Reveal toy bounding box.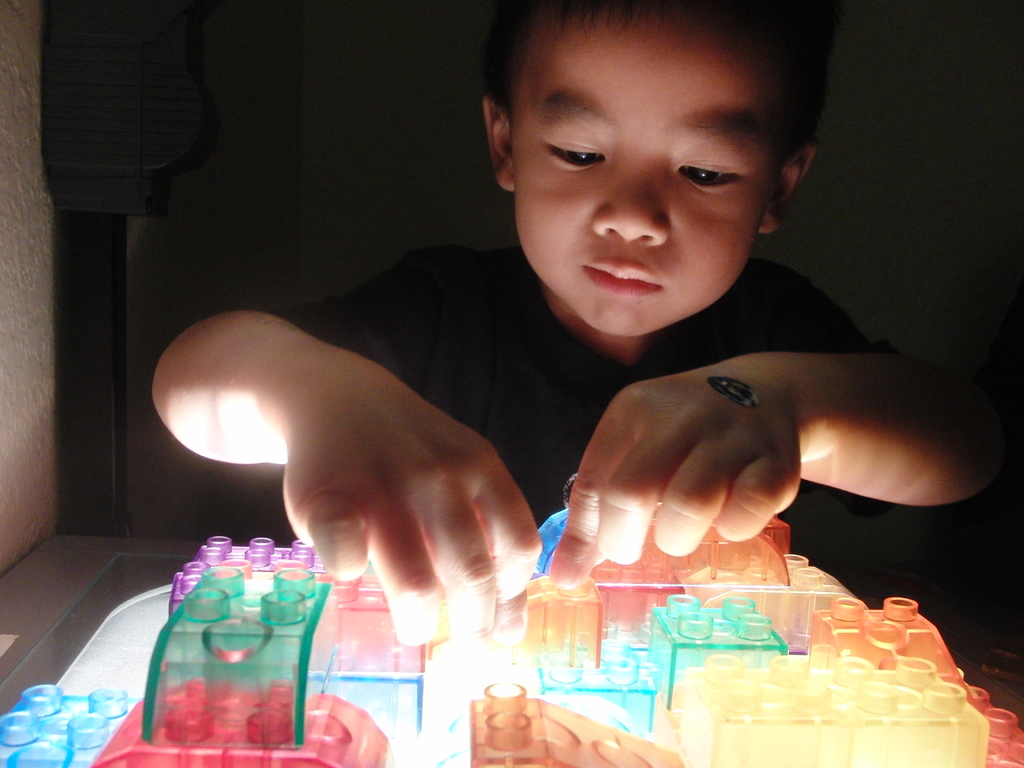
Revealed: 422 678 691 767.
